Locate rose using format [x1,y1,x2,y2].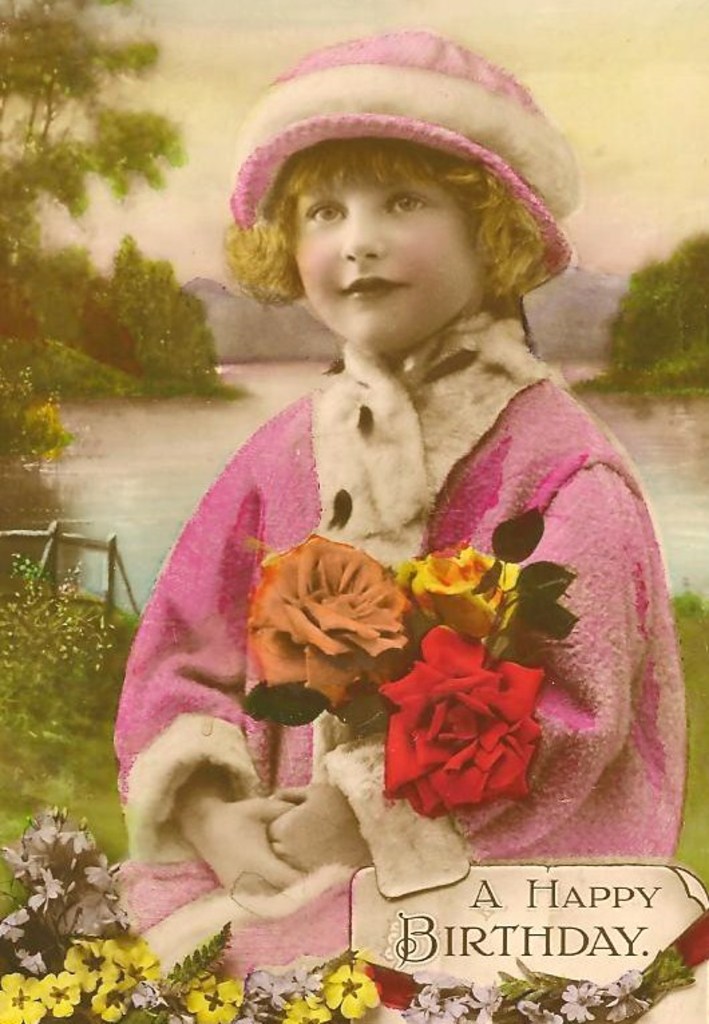
[408,545,520,644].
